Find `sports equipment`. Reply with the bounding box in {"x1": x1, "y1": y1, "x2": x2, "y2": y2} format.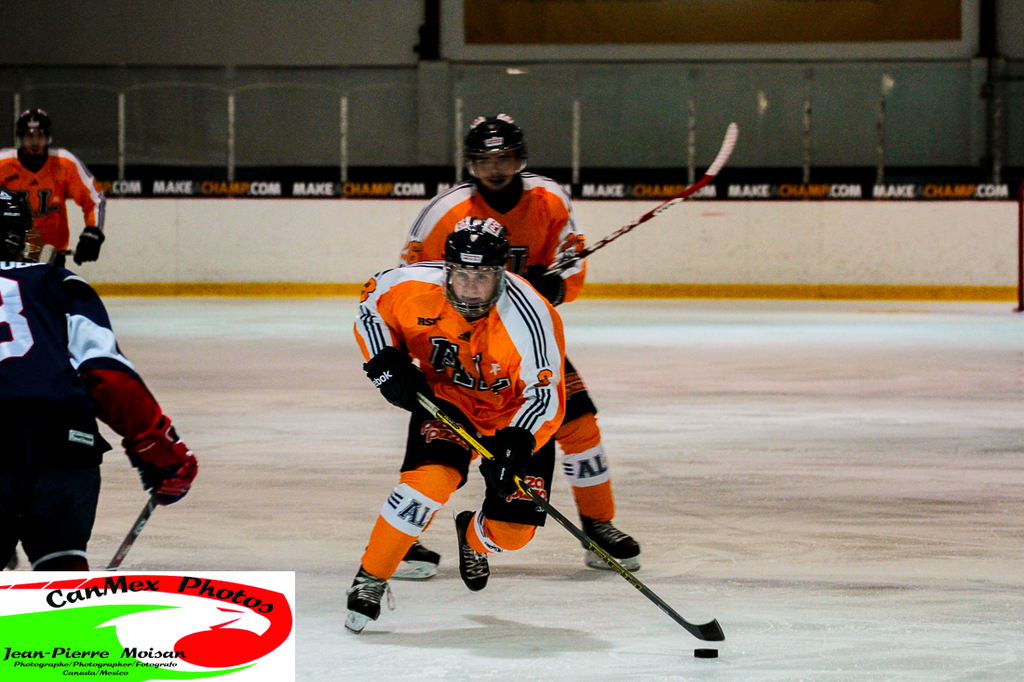
{"x1": 363, "y1": 349, "x2": 433, "y2": 418}.
